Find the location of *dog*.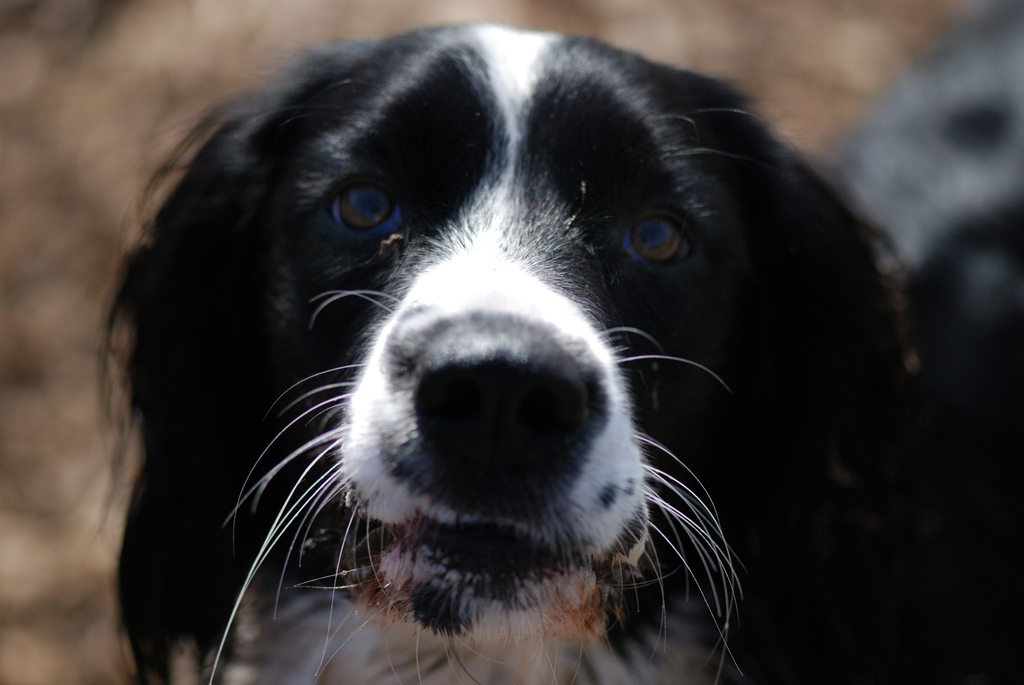
Location: (left=72, top=0, right=1018, bottom=684).
